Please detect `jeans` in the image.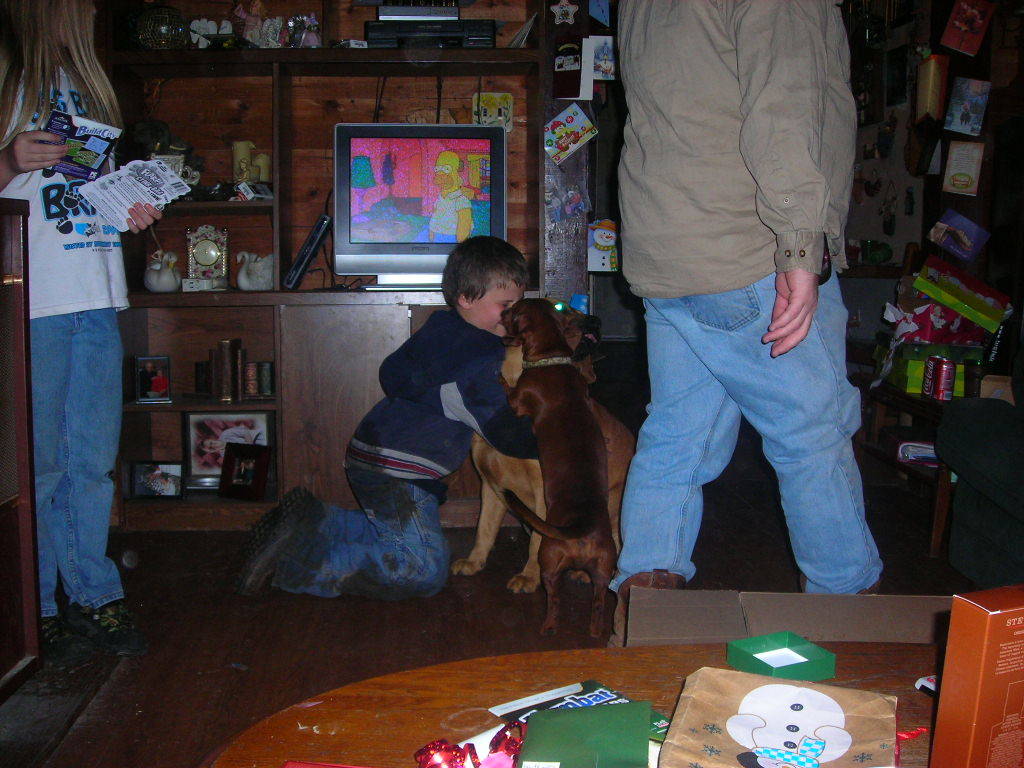
x1=29 y1=303 x2=127 y2=610.
